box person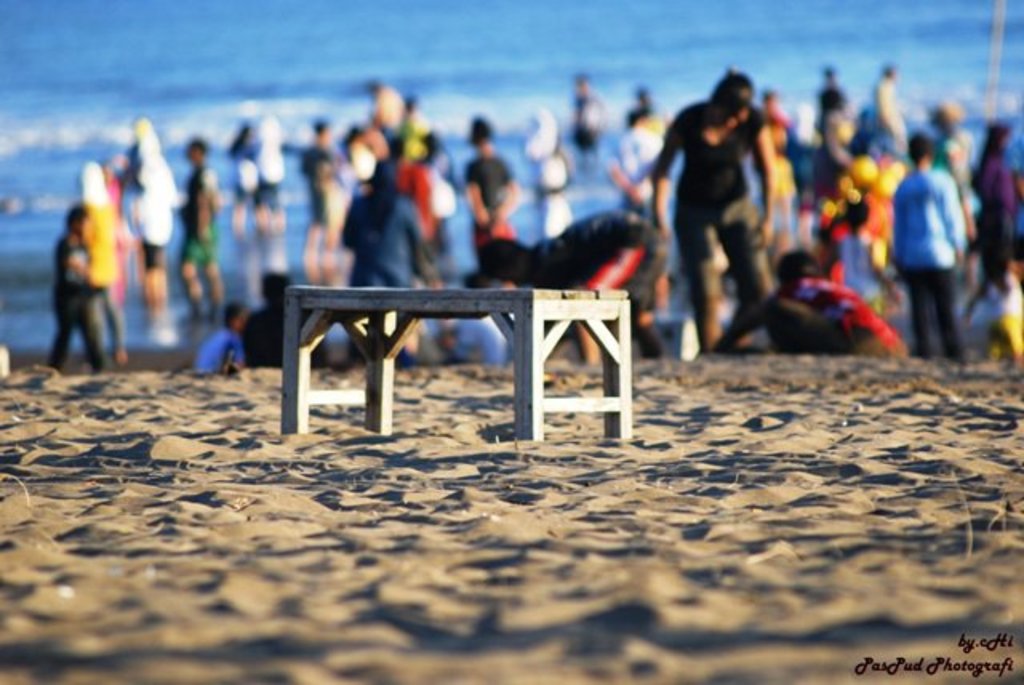
left=72, top=163, right=126, bottom=379
